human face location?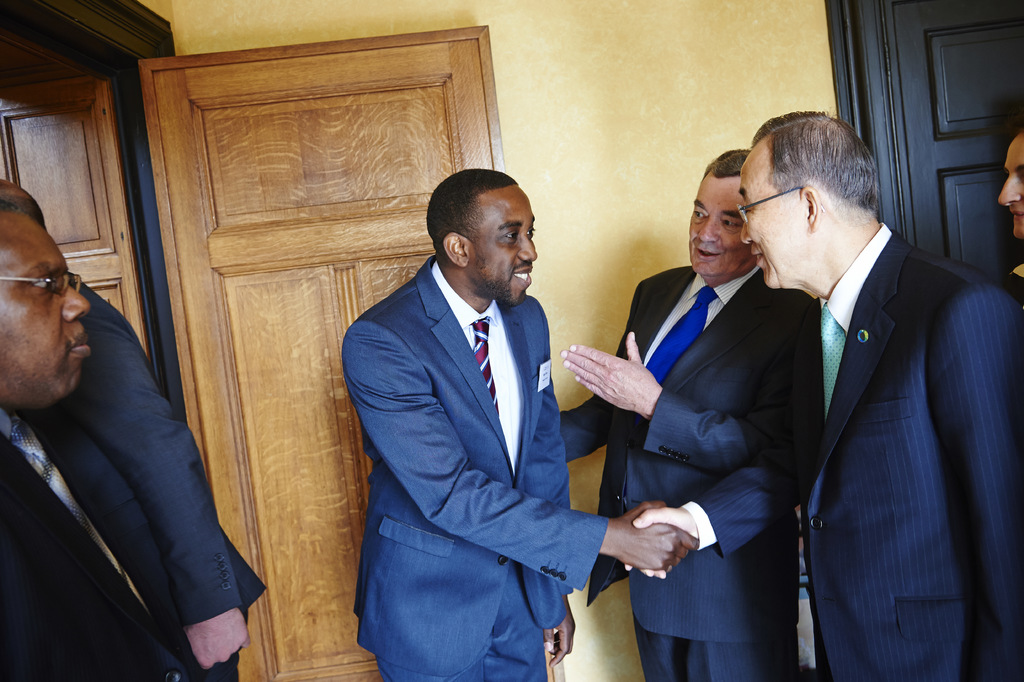
0,210,91,412
